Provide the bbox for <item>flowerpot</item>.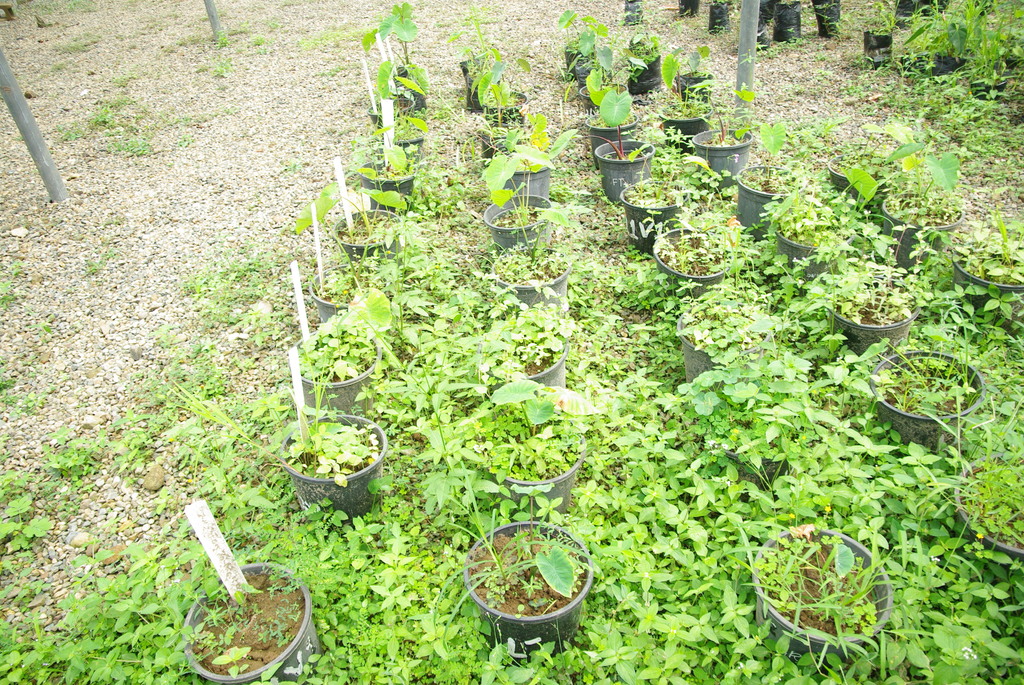
x1=676 y1=300 x2=775 y2=393.
